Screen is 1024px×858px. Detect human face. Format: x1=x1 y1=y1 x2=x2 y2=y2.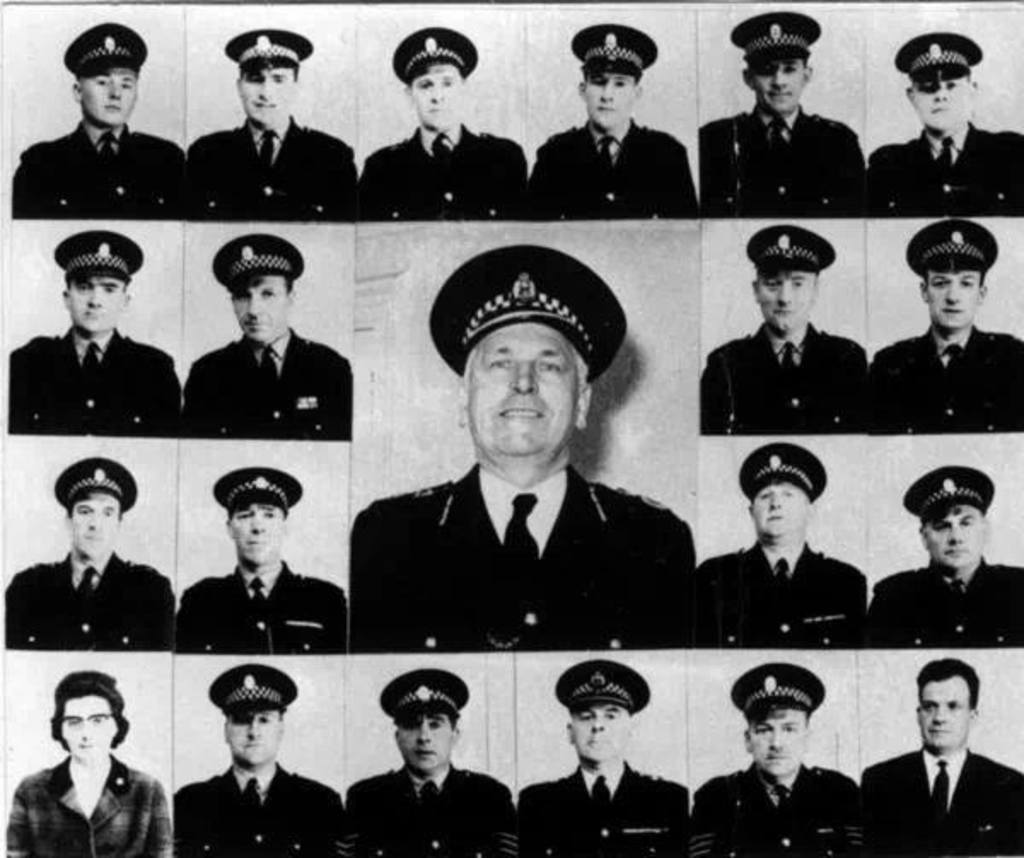
x1=927 y1=503 x2=988 y2=568.
